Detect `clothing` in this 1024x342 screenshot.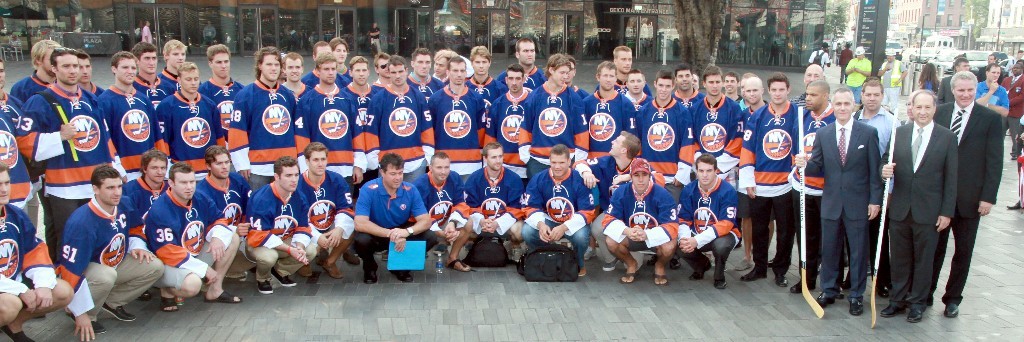
Detection: detection(0, 210, 43, 281).
